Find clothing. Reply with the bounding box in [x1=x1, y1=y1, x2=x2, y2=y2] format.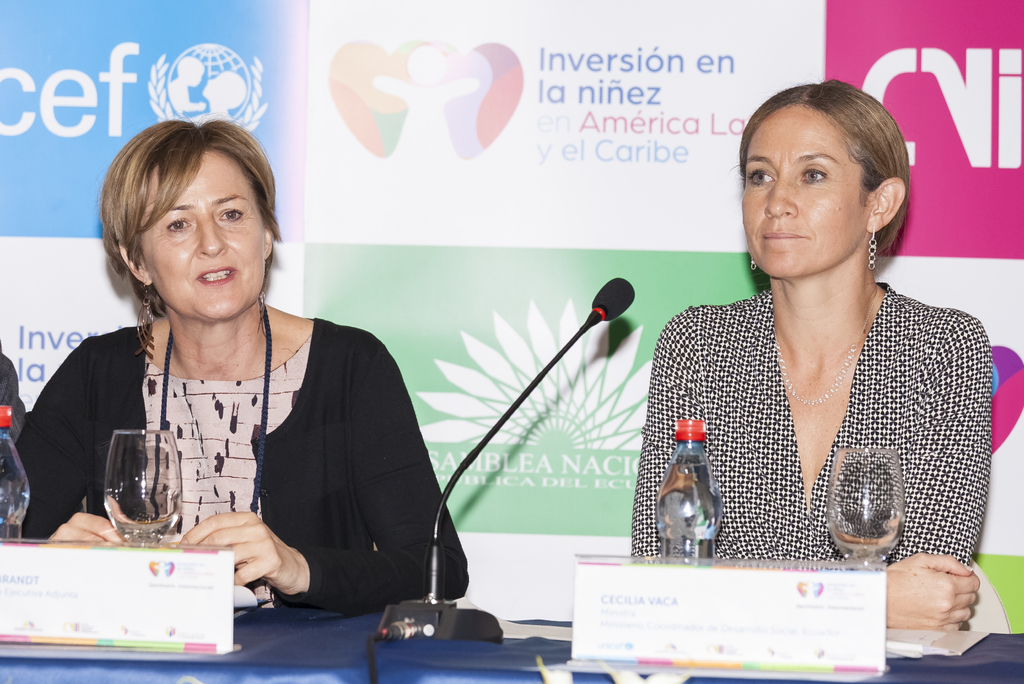
[x1=0, y1=317, x2=466, y2=619].
